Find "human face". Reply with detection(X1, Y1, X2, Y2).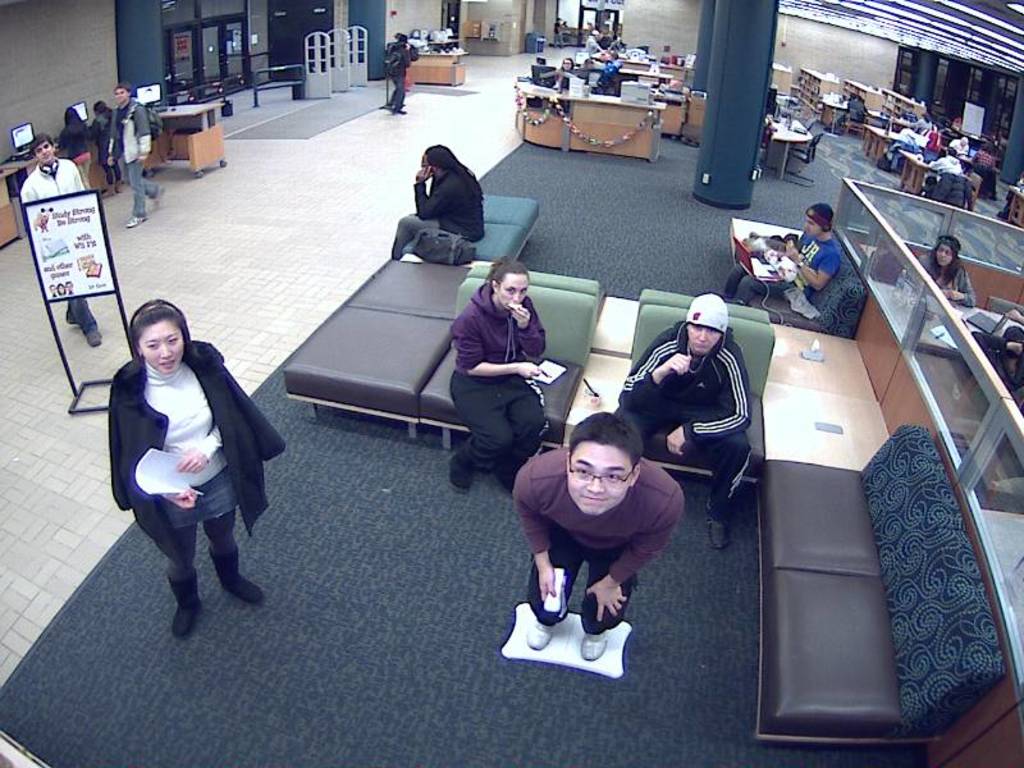
detection(500, 273, 526, 307).
